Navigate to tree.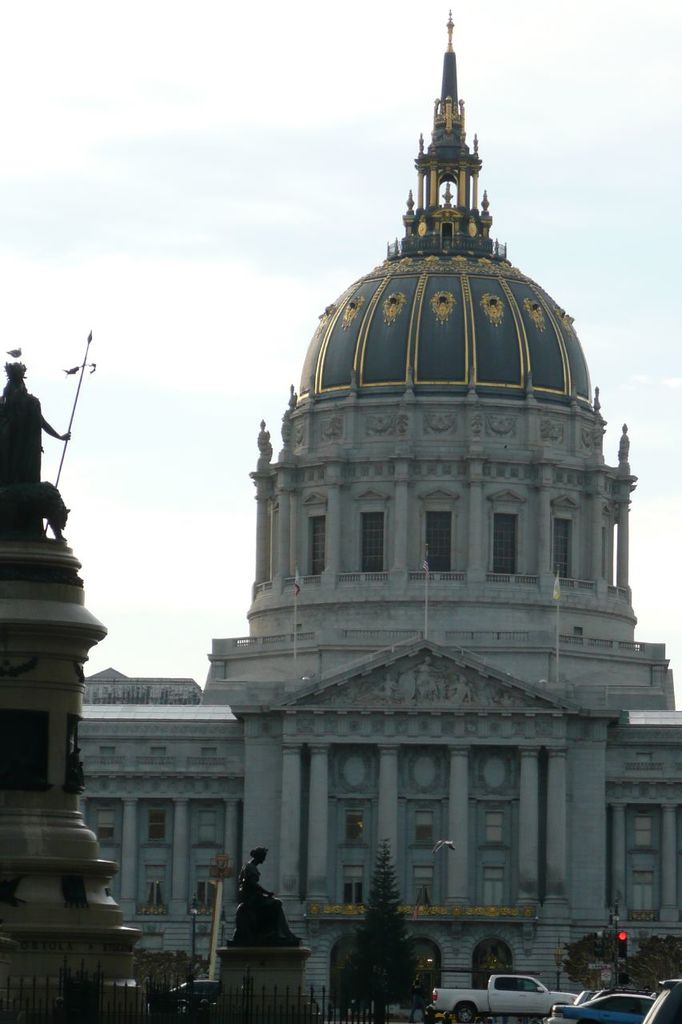
Navigation target: 338/839/420/1023.
